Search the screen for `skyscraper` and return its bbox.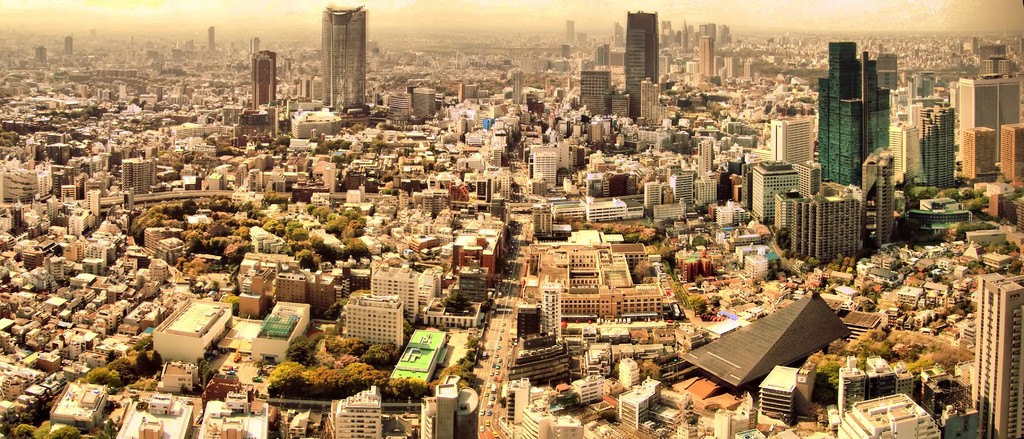
Found: [860, 147, 897, 251].
